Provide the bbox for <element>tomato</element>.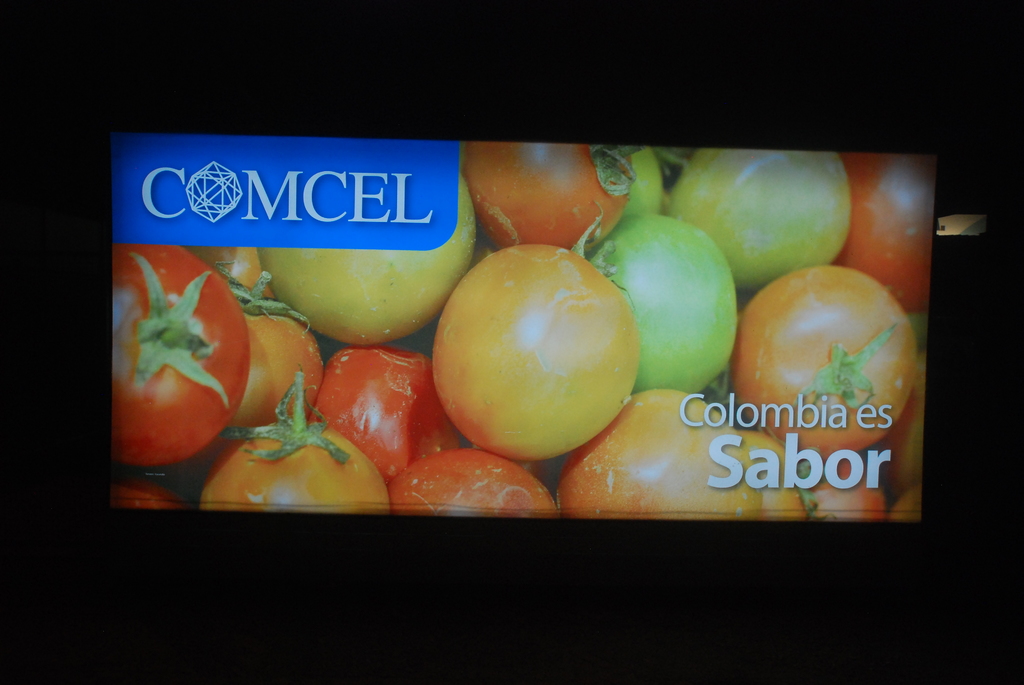
200:370:392:517.
